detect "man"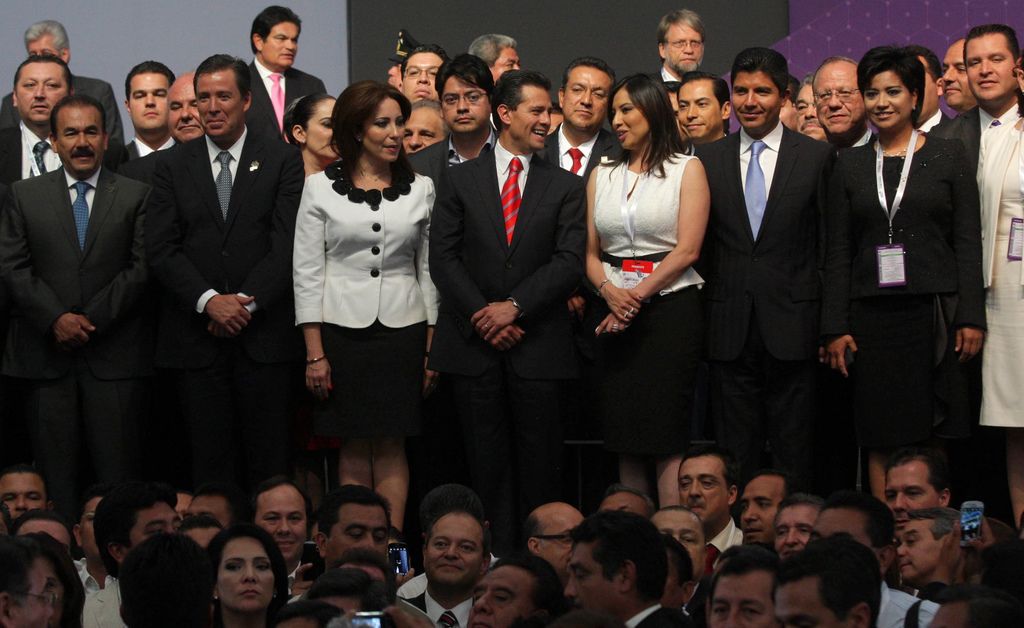
BBox(68, 472, 175, 627)
